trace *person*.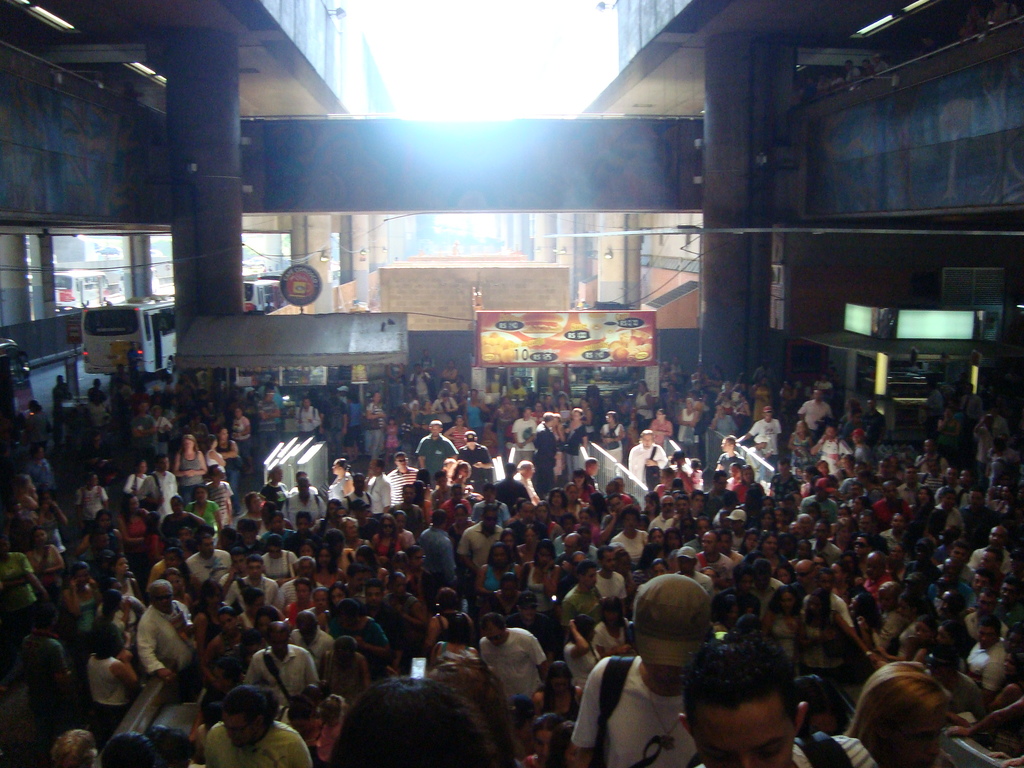
Traced to [left=474, top=543, right=519, bottom=598].
